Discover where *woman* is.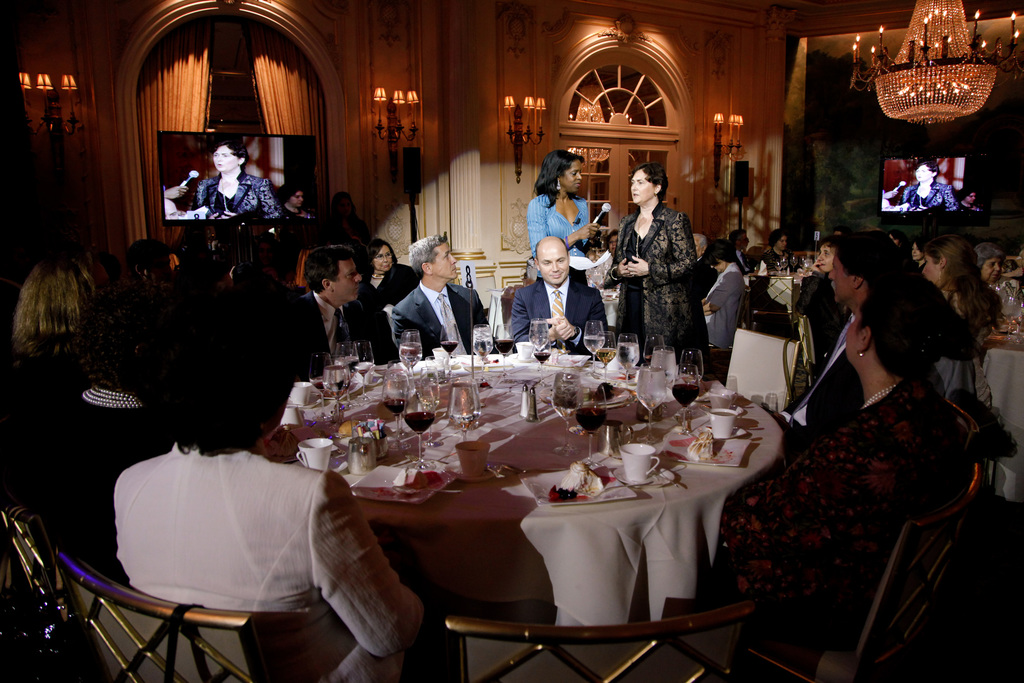
Discovered at <bbox>1, 259, 97, 459</bbox>.
